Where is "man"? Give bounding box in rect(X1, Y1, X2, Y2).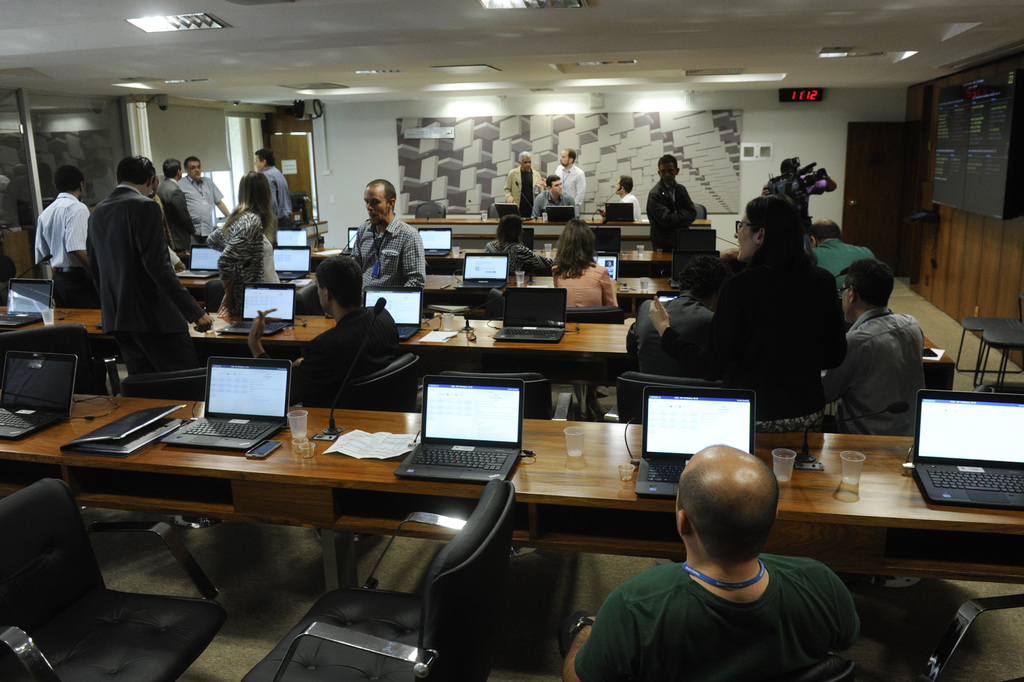
rect(612, 175, 641, 220).
